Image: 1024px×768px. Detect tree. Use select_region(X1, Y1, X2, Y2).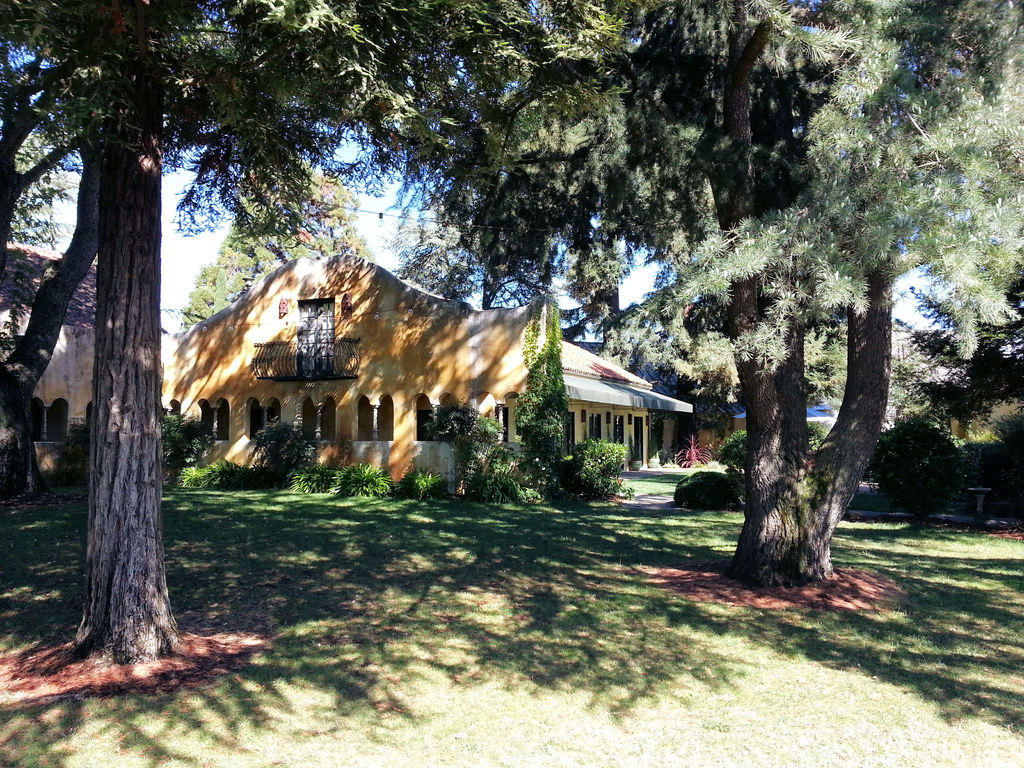
select_region(0, 0, 422, 669).
